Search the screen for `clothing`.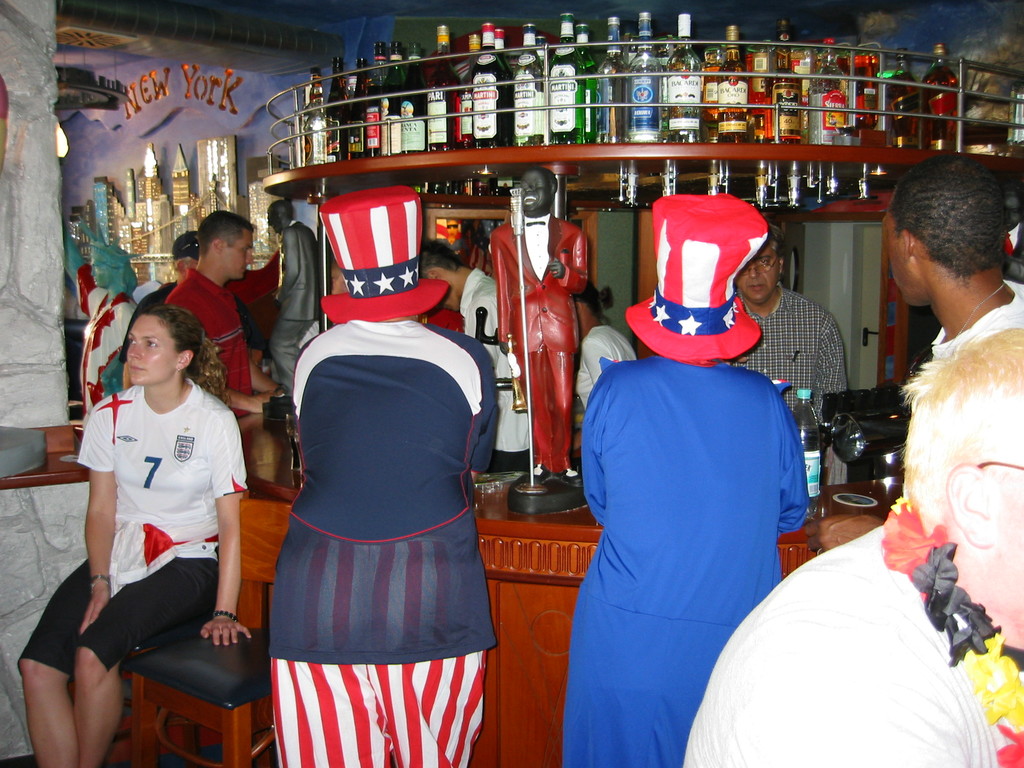
Found at (562,353,809,767).
